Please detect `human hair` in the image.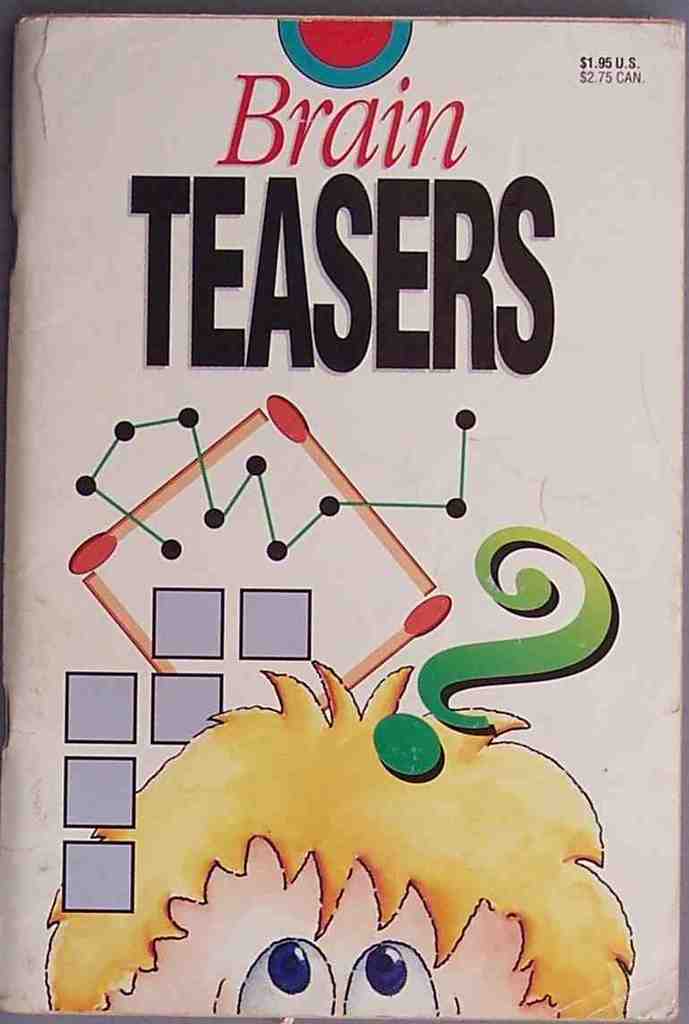
44 655 634 1021.
